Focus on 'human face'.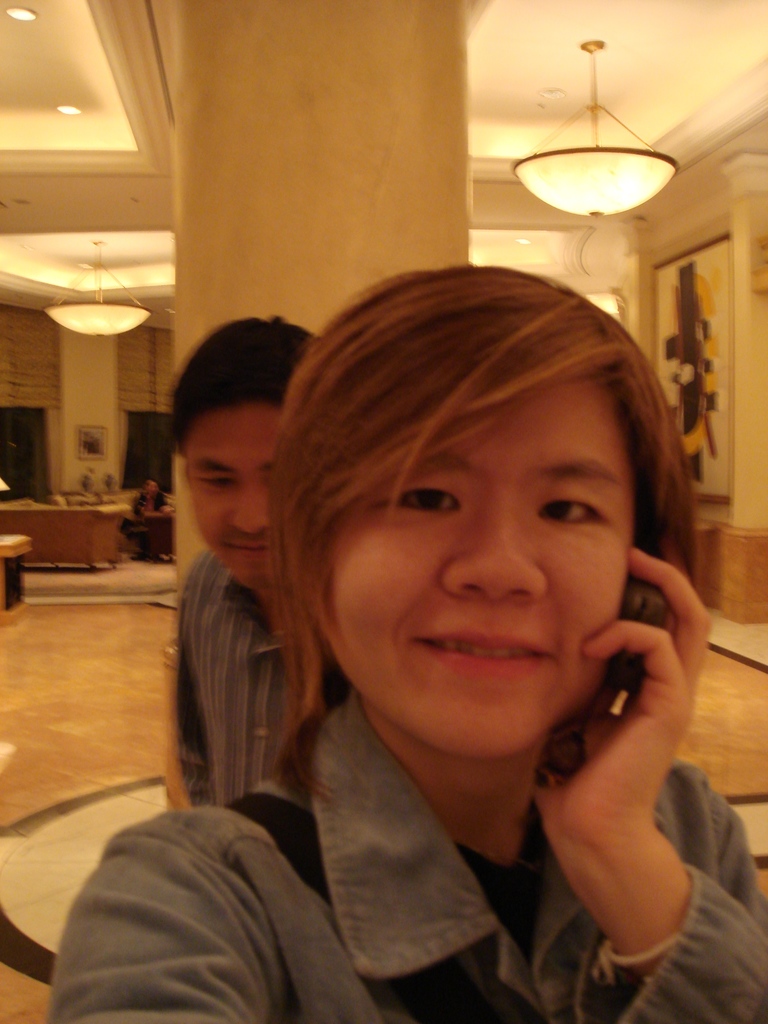
Focused at {"x1": 184, "y1": 398, "x2": 289, "y2": 589}.
